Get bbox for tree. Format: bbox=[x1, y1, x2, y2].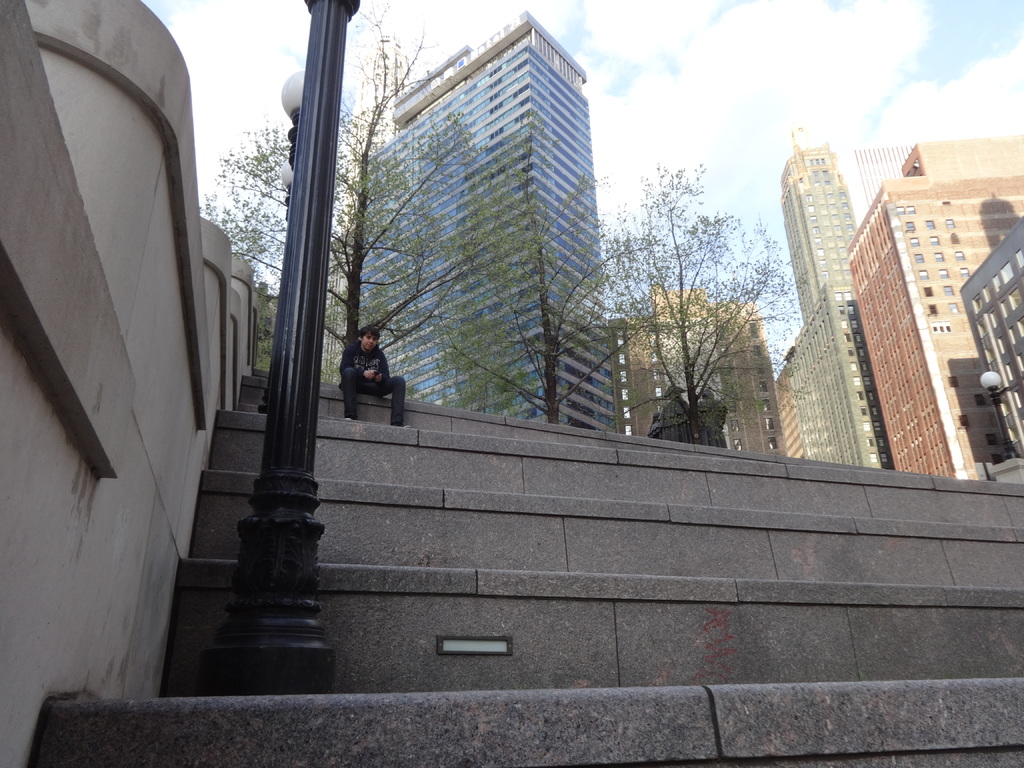
bbox=[199, 0, 496, 381].
